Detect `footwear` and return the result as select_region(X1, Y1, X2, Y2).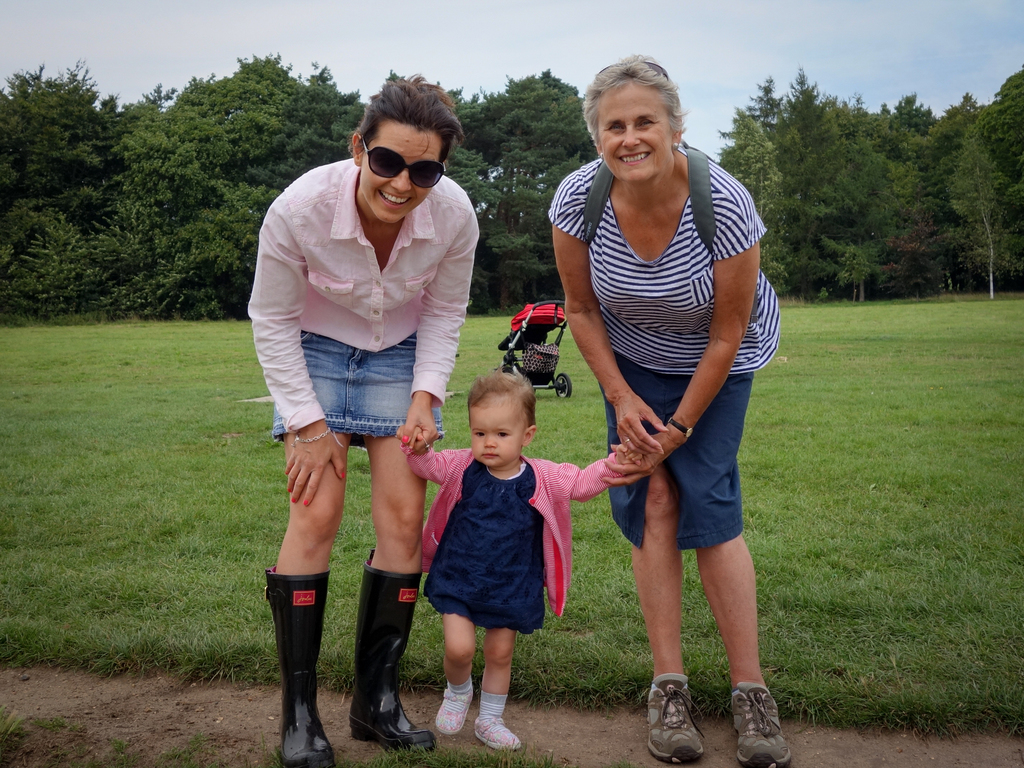
select_region(648, 671, 711, 762).
